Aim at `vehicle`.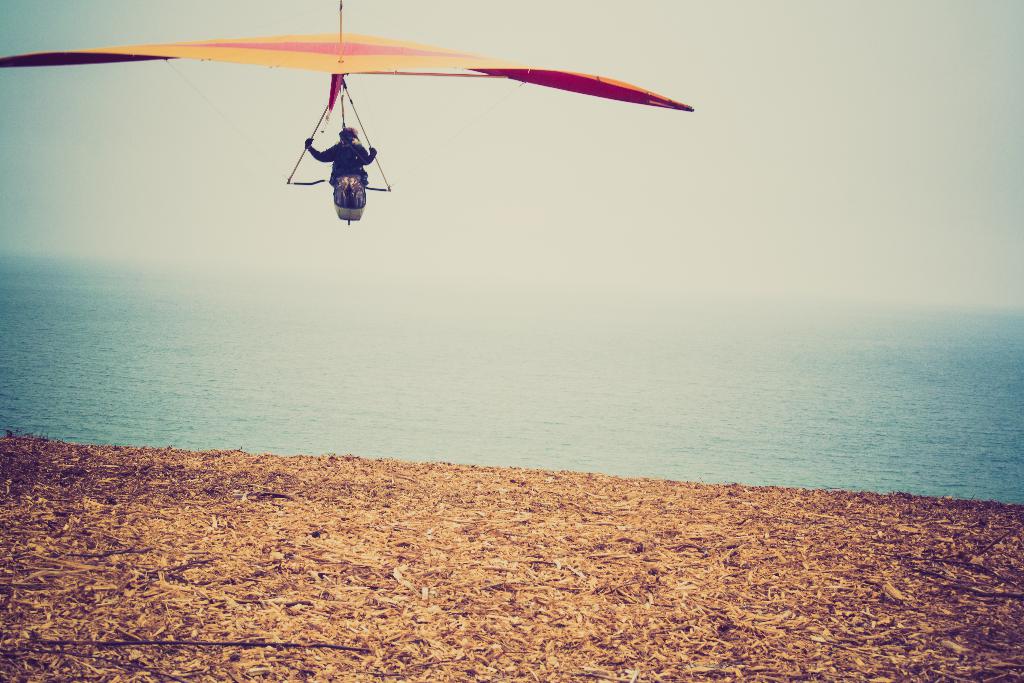
Aimed at l=0, t=0, r=694, b=222.
